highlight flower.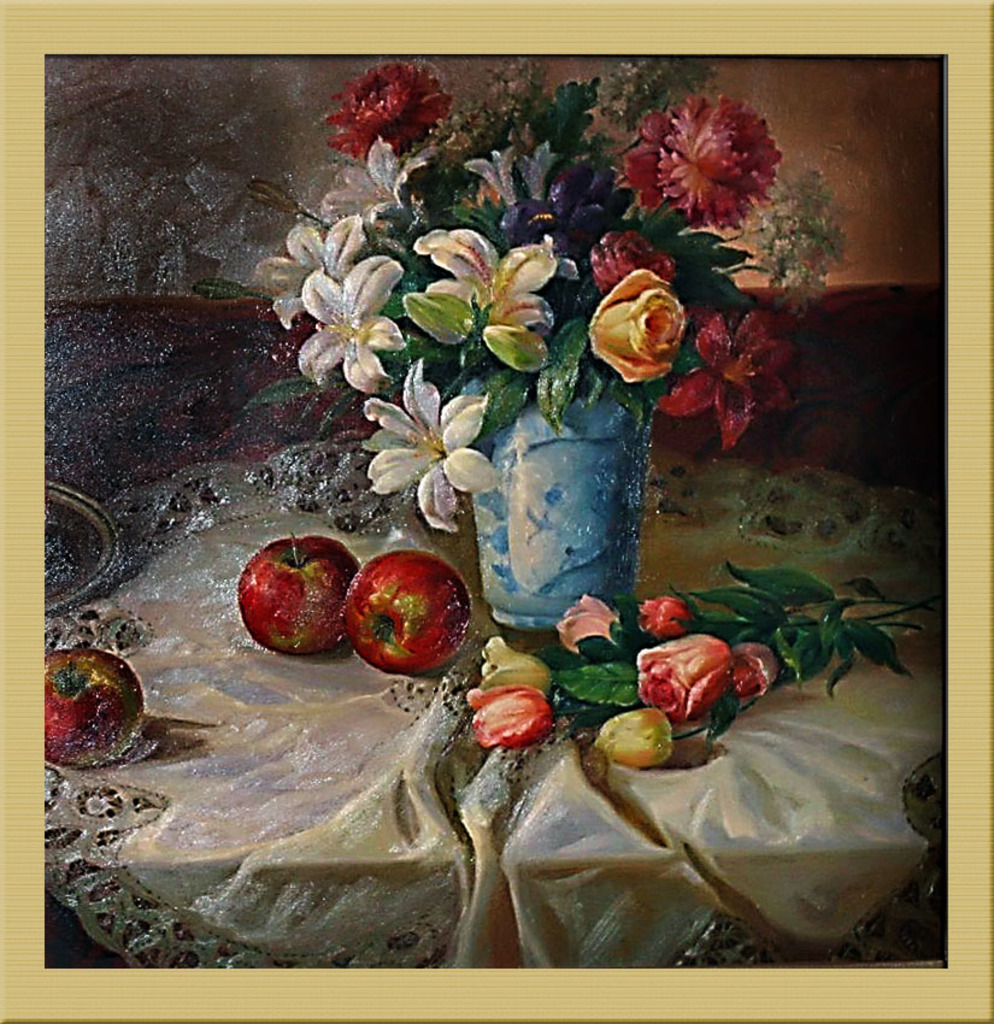
Highlighted region: x1=637 y1=600 x2=706 y2=642.
